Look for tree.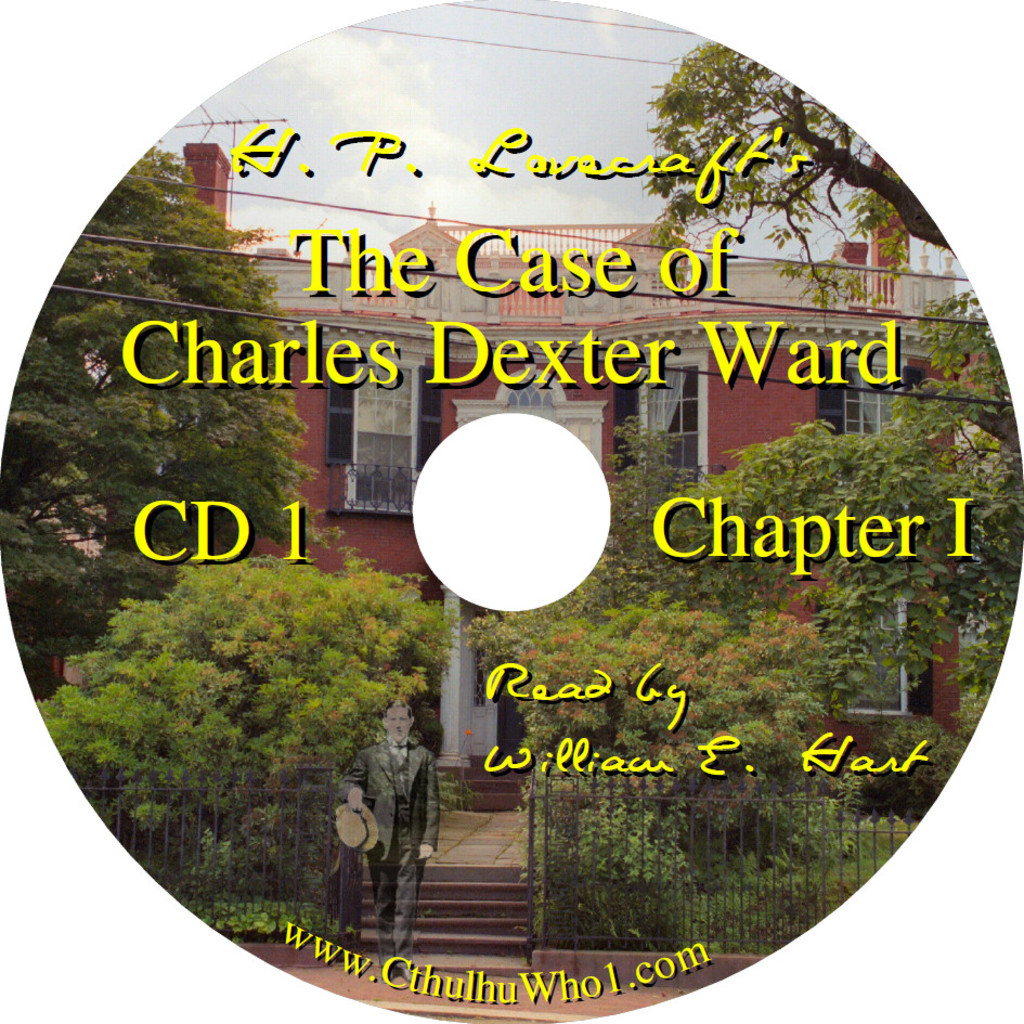
Found: bbox(658, 37, 951, 261).
